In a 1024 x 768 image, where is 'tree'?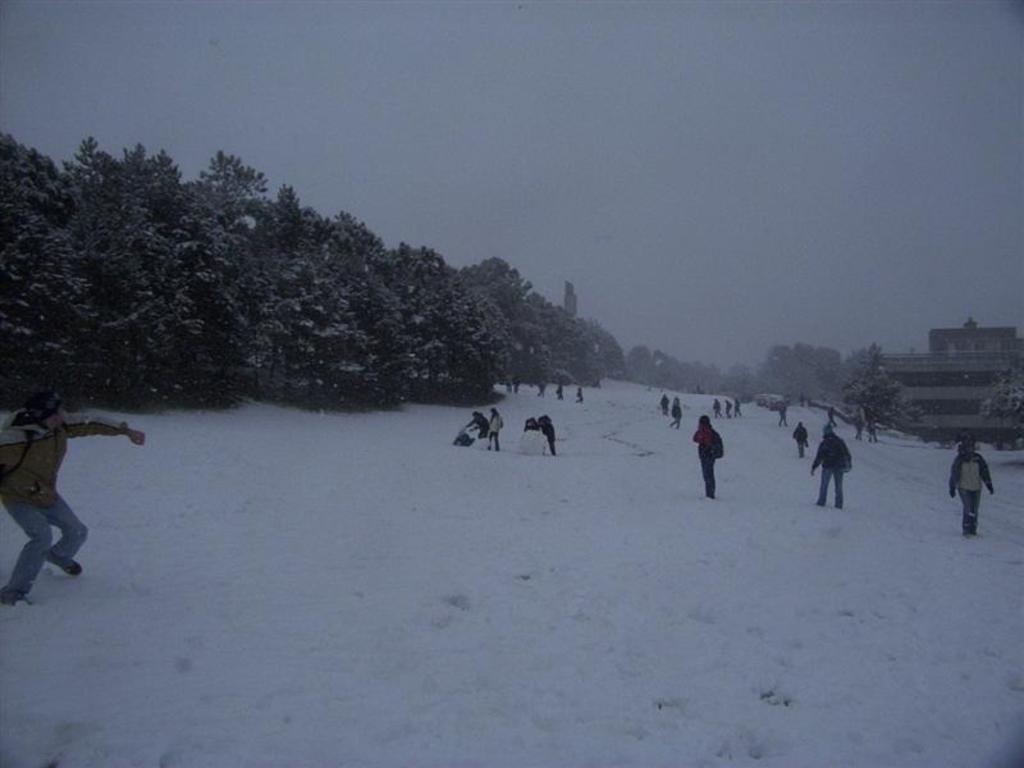
[left=454, top=260, right=534, bottom=384].
